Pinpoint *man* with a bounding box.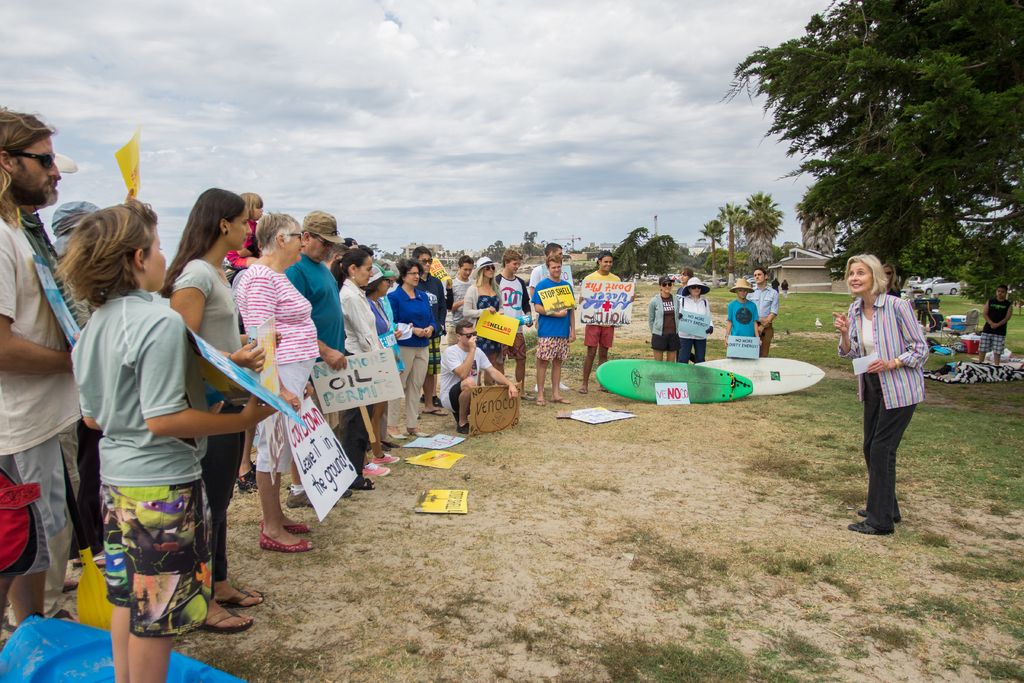
BBox(493, 249, 540, 398).
